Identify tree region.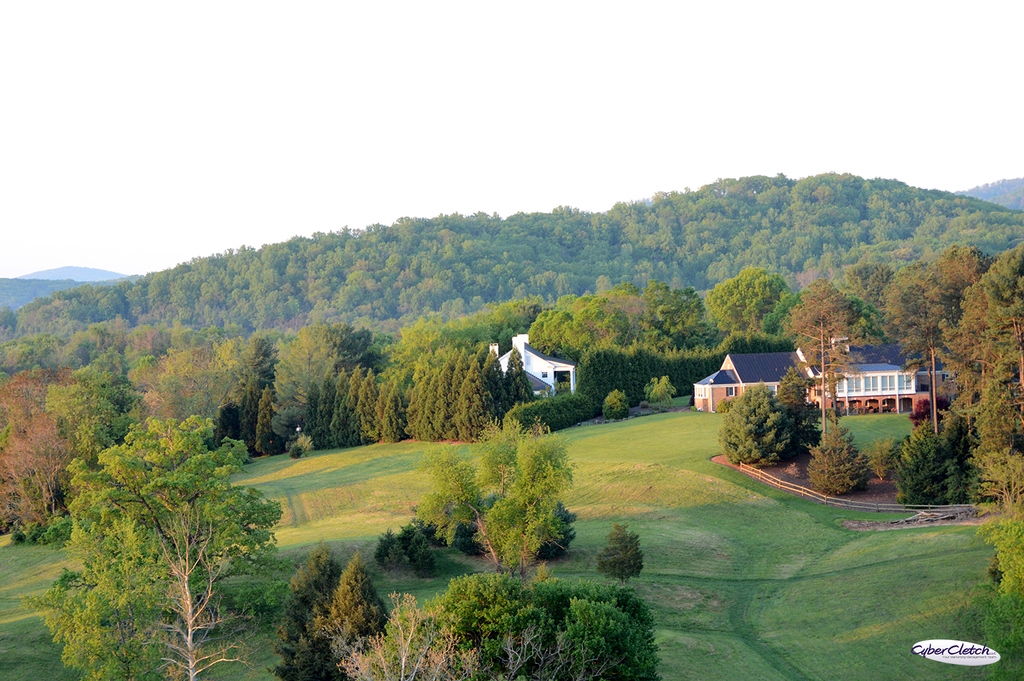
Region: bbox=[399, 372, 446, 448].
